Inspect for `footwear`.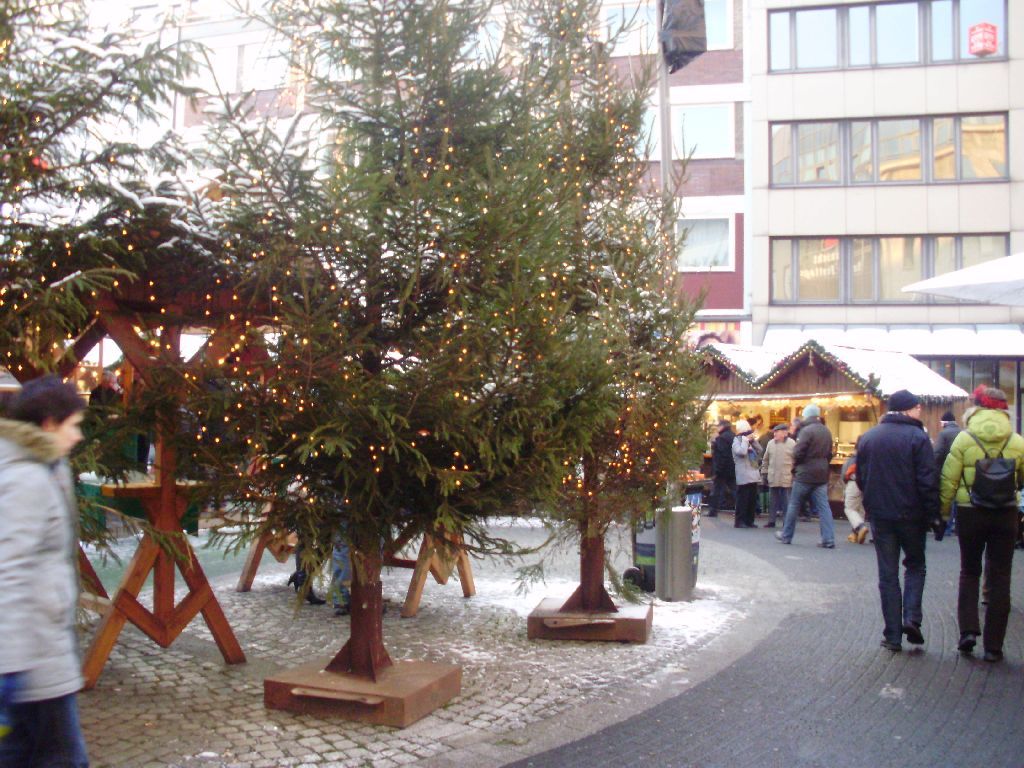
Inspection: [left=748, top=520, right=762, bottom=529].
